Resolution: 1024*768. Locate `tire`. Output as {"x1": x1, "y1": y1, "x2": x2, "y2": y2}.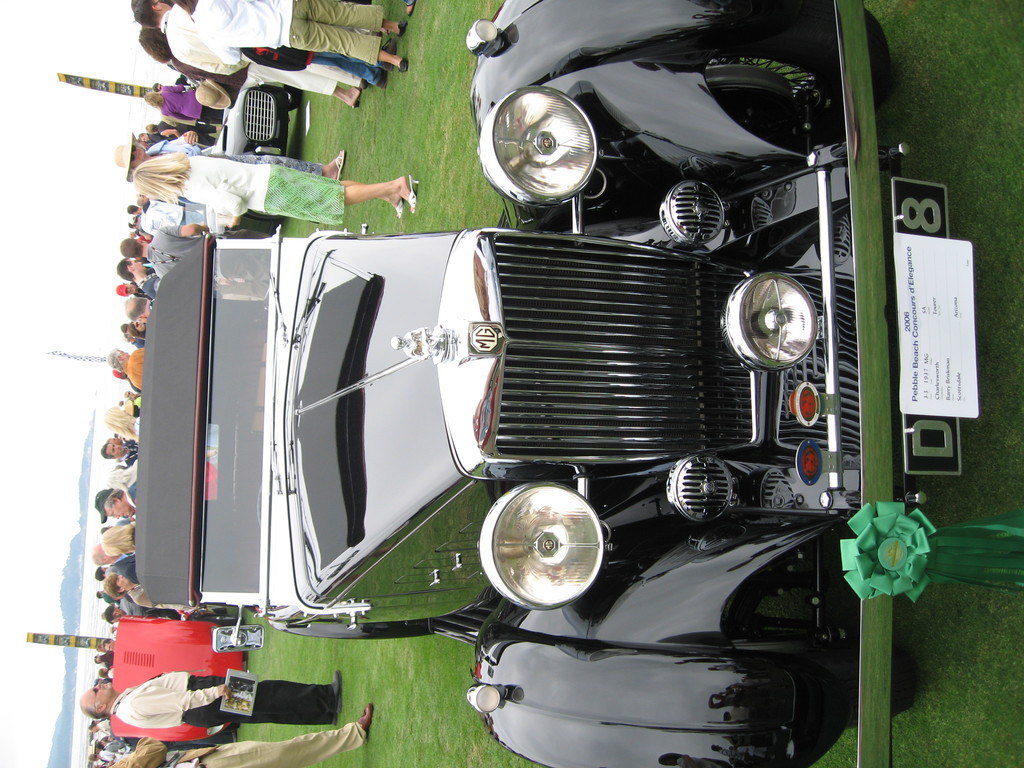
{"x1": 470, "y1": 626, "x2": 914, "y2": 767}.
